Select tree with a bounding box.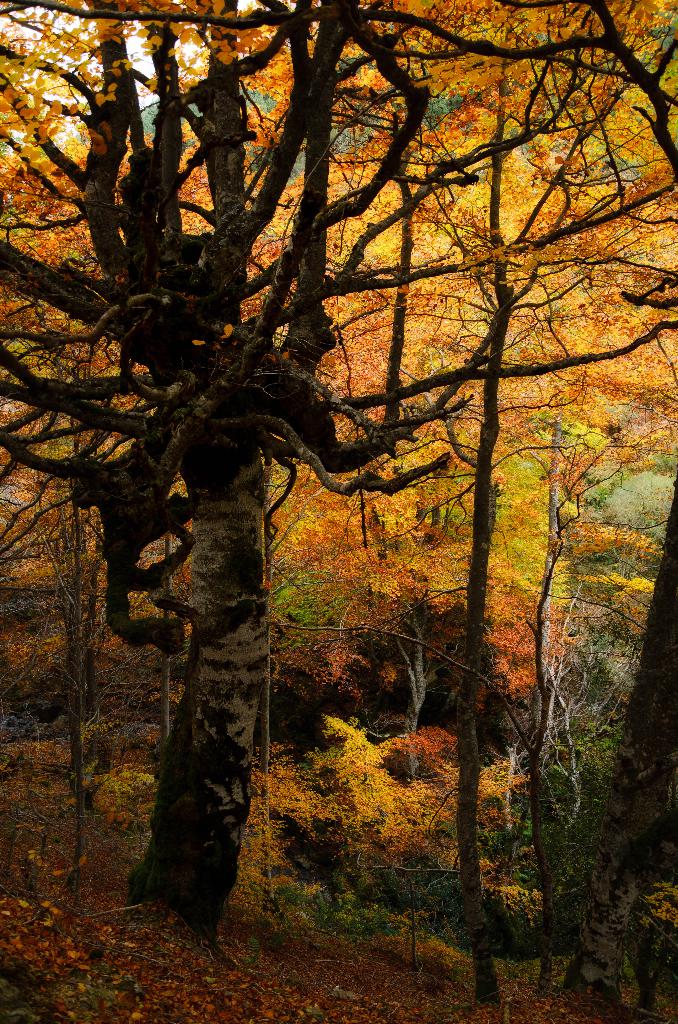
[0, 0, 677, 970].
